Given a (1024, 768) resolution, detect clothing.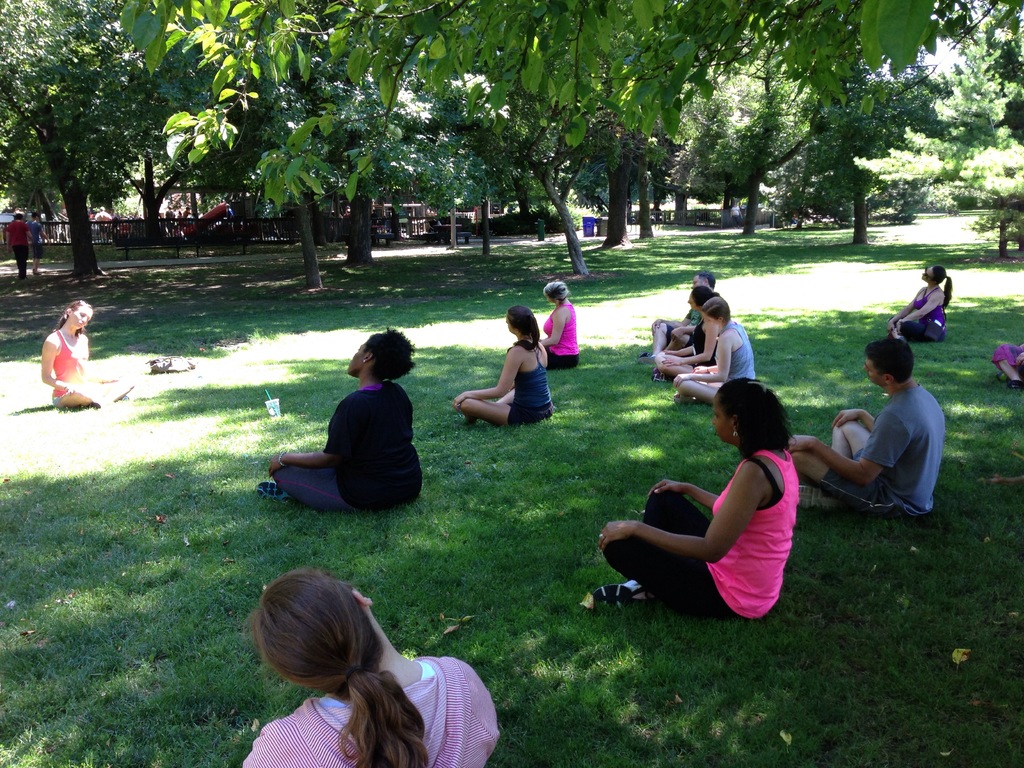
box=[507, 339, 556, 429].
